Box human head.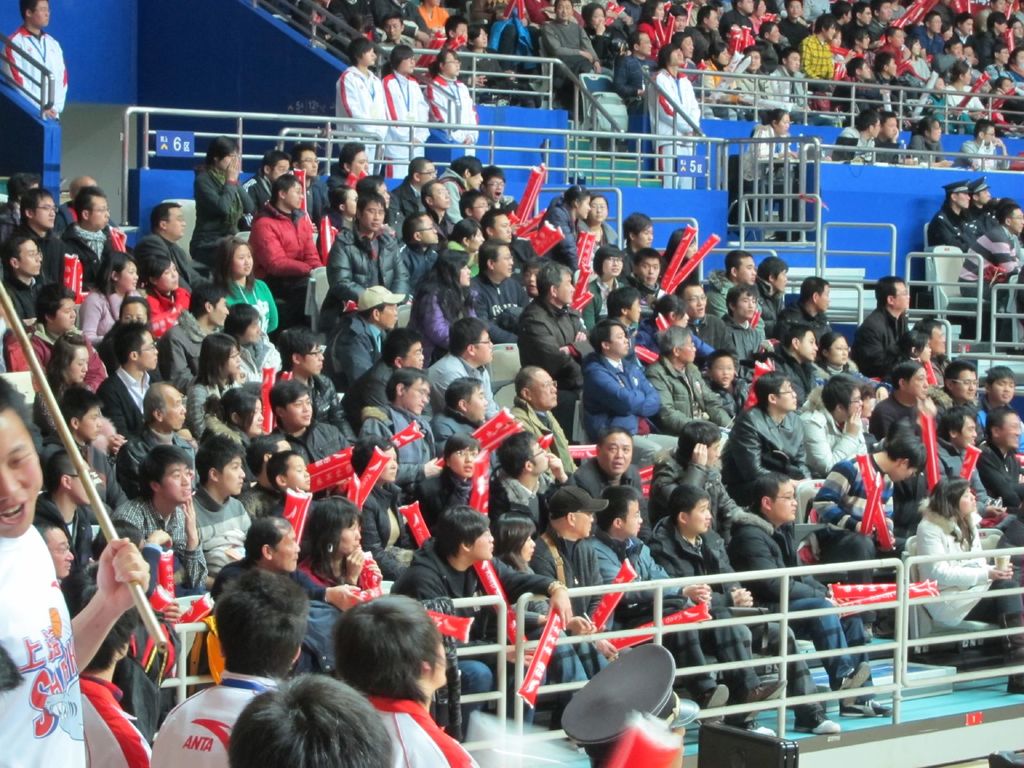
[451, 318, 495, 368].
